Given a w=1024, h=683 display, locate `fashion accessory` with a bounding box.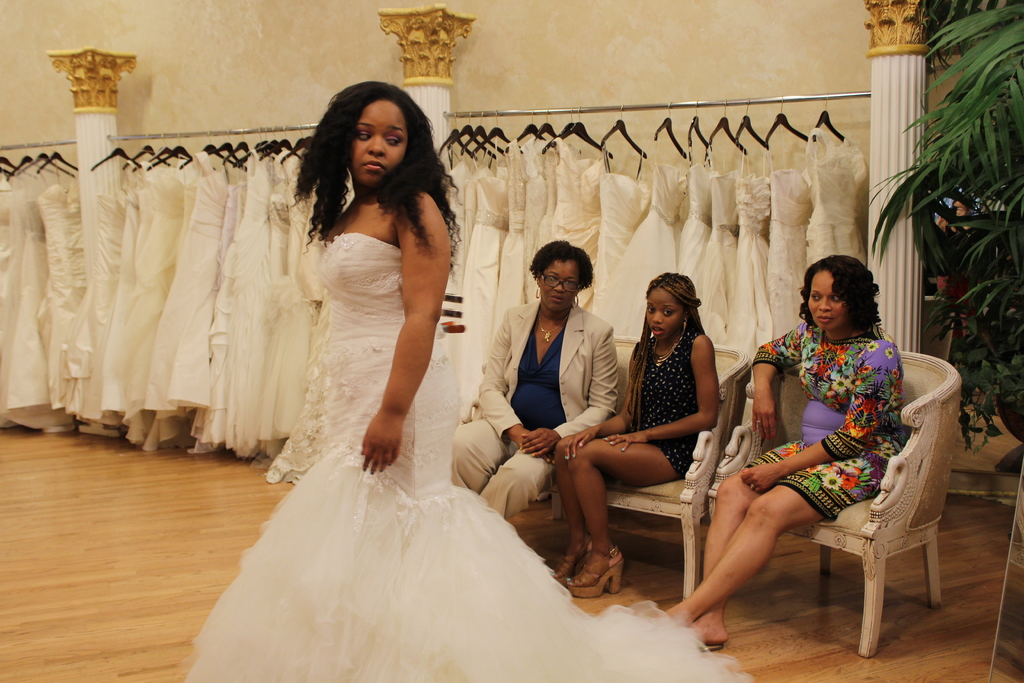
Located: (left=567, top=456, right=568, bottom=457).
